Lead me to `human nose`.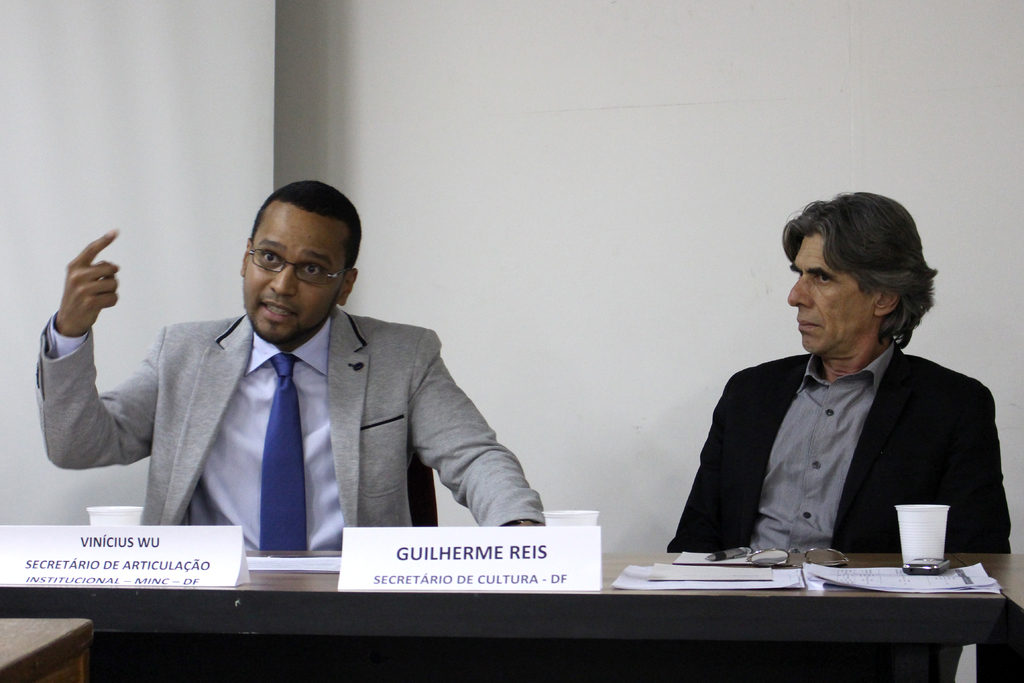
Lead to 790,278,816,307.
